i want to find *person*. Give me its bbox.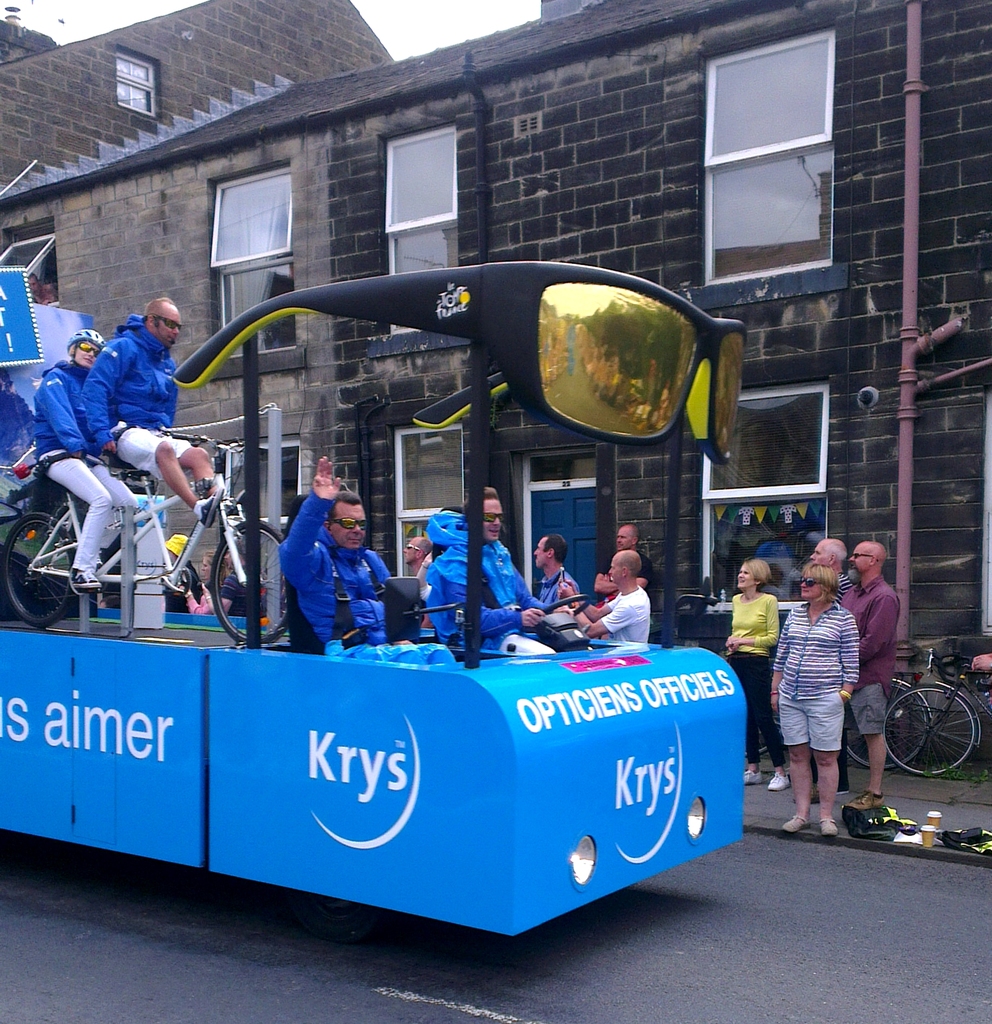
Rect(968, 650, 991, 674).
